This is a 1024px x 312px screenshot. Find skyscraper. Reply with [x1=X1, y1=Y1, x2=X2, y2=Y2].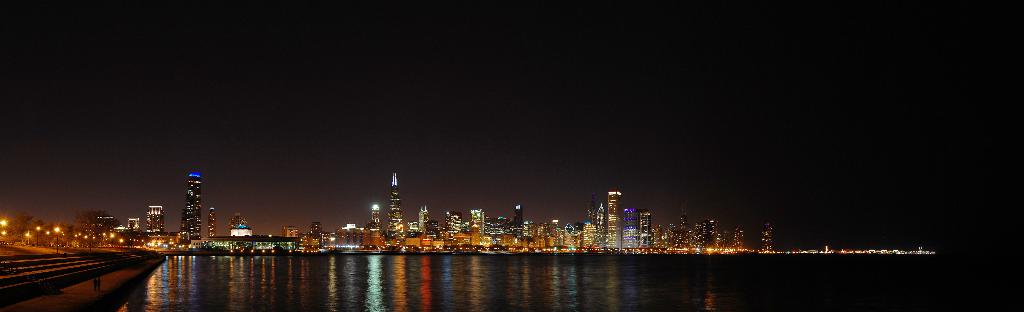
[x1=606, y1=188, x2=626, y2=255].
